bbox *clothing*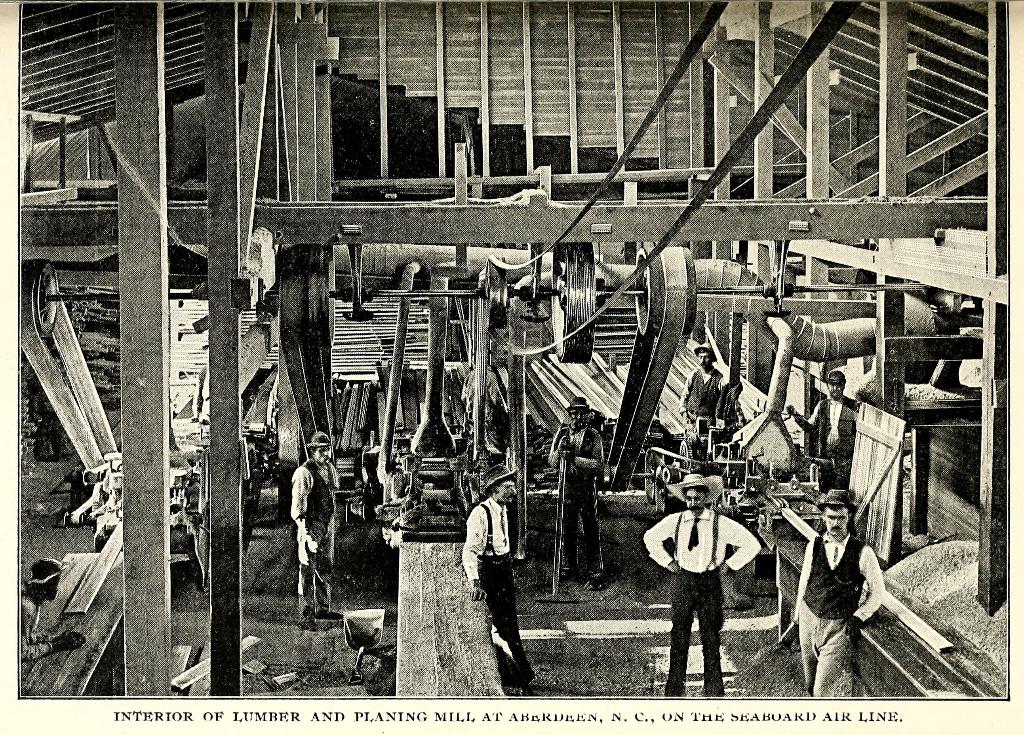
box(683, 369, 730, 444)
